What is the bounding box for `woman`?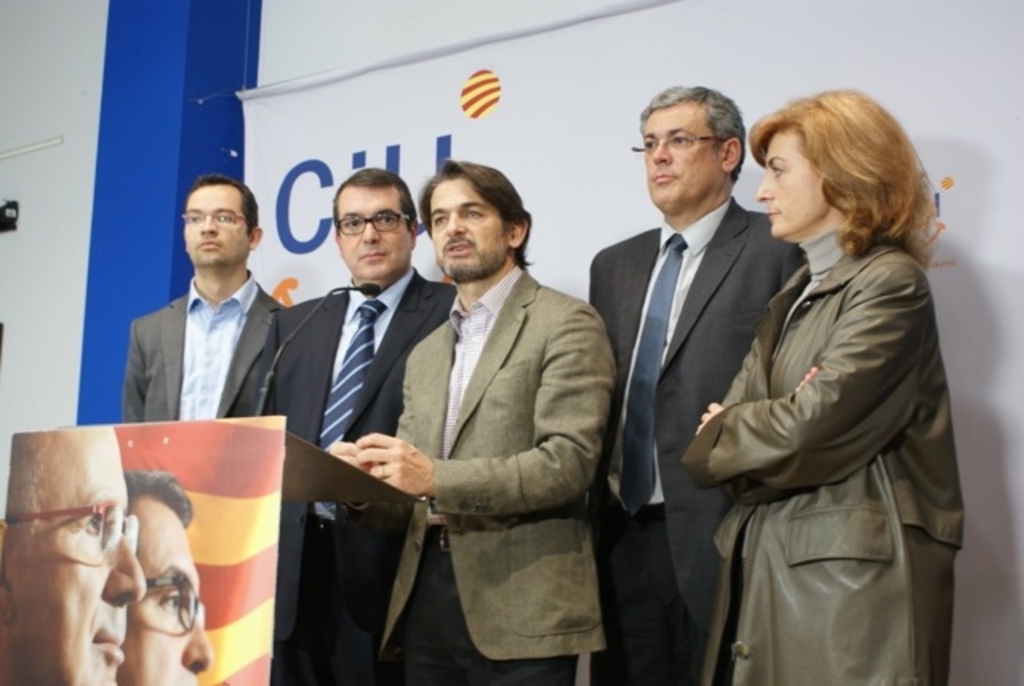
(left=693, top=78, right=958, bottom=685).
